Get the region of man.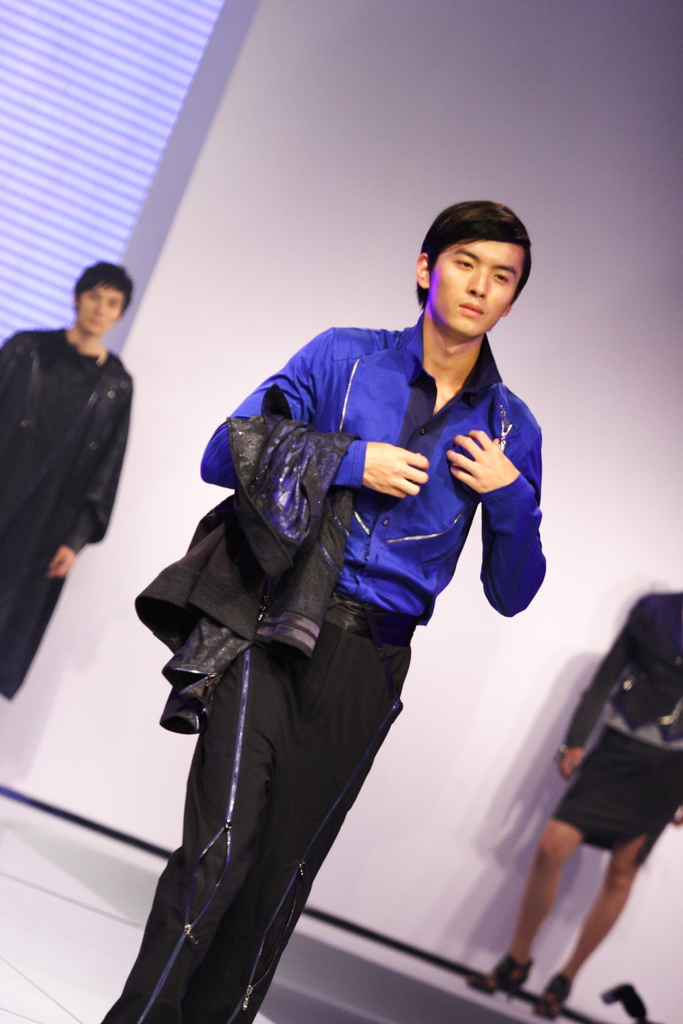
<bbox>104, 200, 546, 1023</bbox>.
